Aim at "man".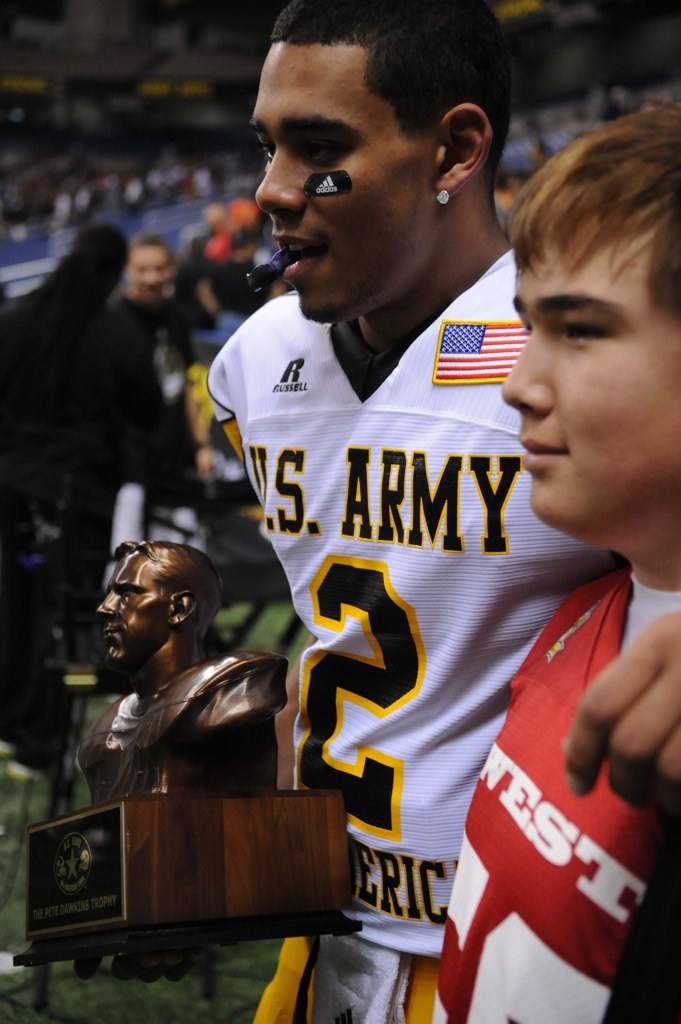
Aimed at {"x1": 213, "y1": 0, "x2": 680, "y2": 1023}.
